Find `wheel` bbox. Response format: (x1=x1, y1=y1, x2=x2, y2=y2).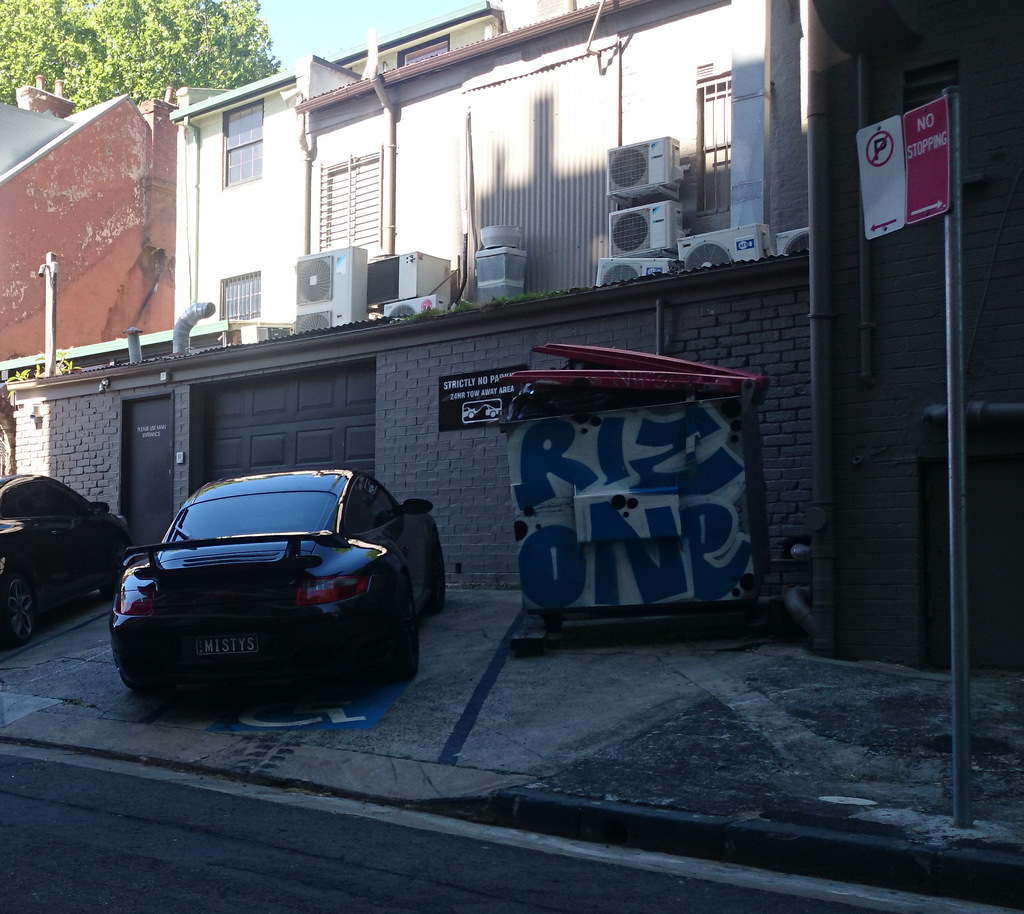
(x1=427, y1=538, x2=452, y2=610).
